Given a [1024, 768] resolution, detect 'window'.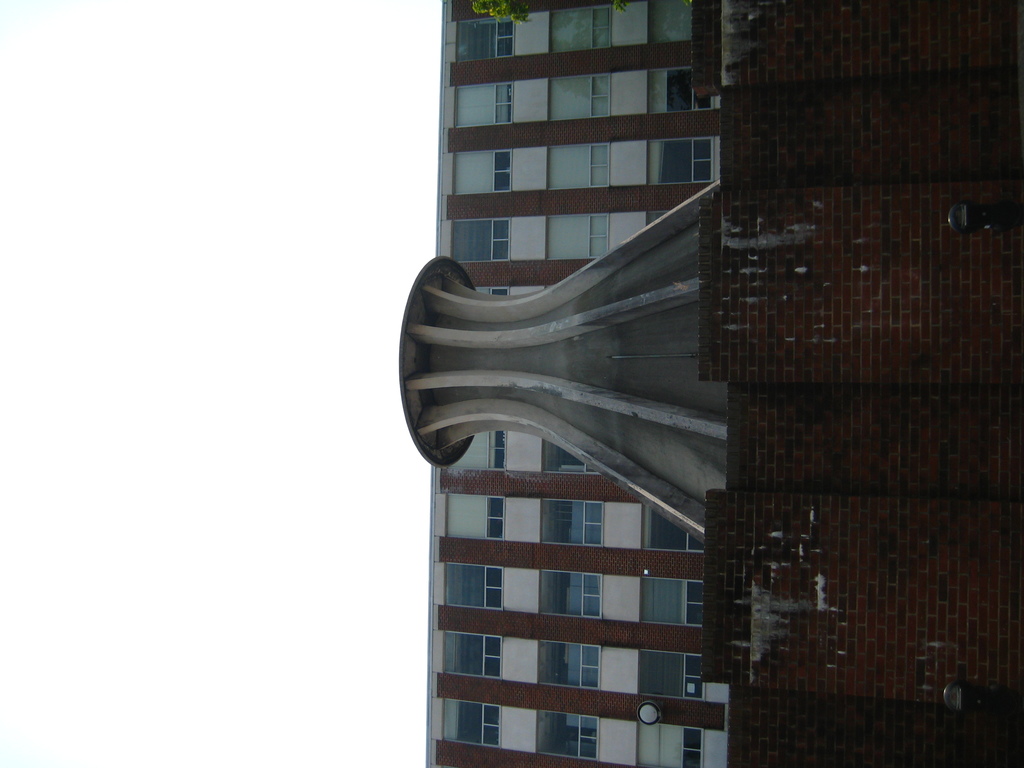
l=455, t=141, r=512, b=195.
